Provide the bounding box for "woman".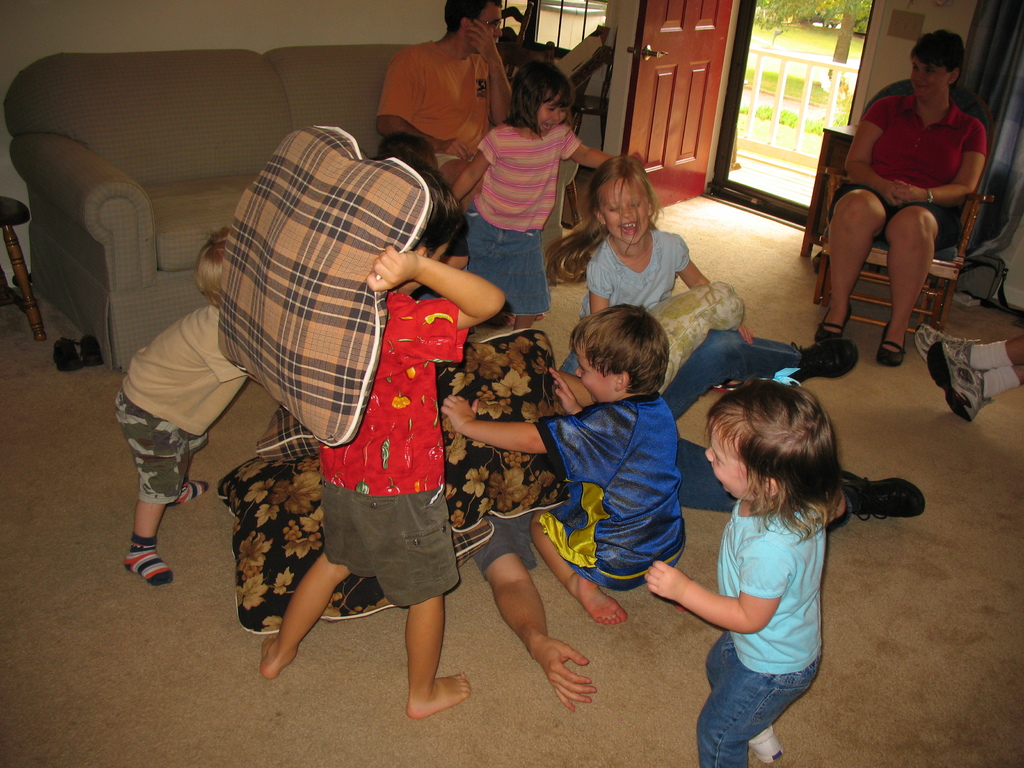
BBox(812, 33, 995, 388).
